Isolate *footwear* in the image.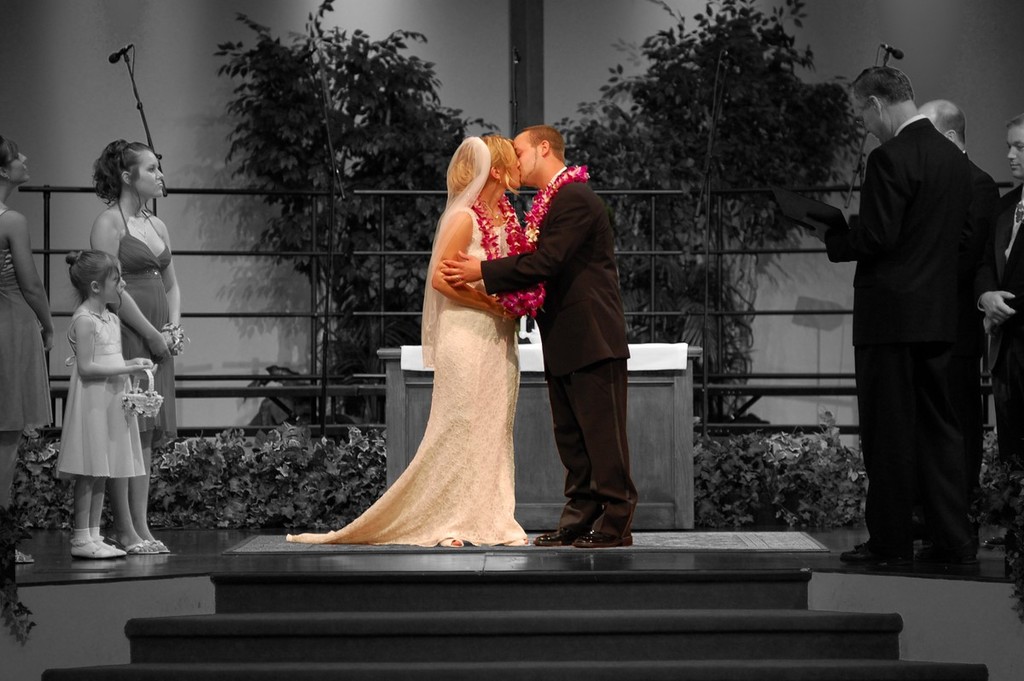
Isolated region: {"x1": 906, "y1": 536, "x2": 971, "y2": 556}.
